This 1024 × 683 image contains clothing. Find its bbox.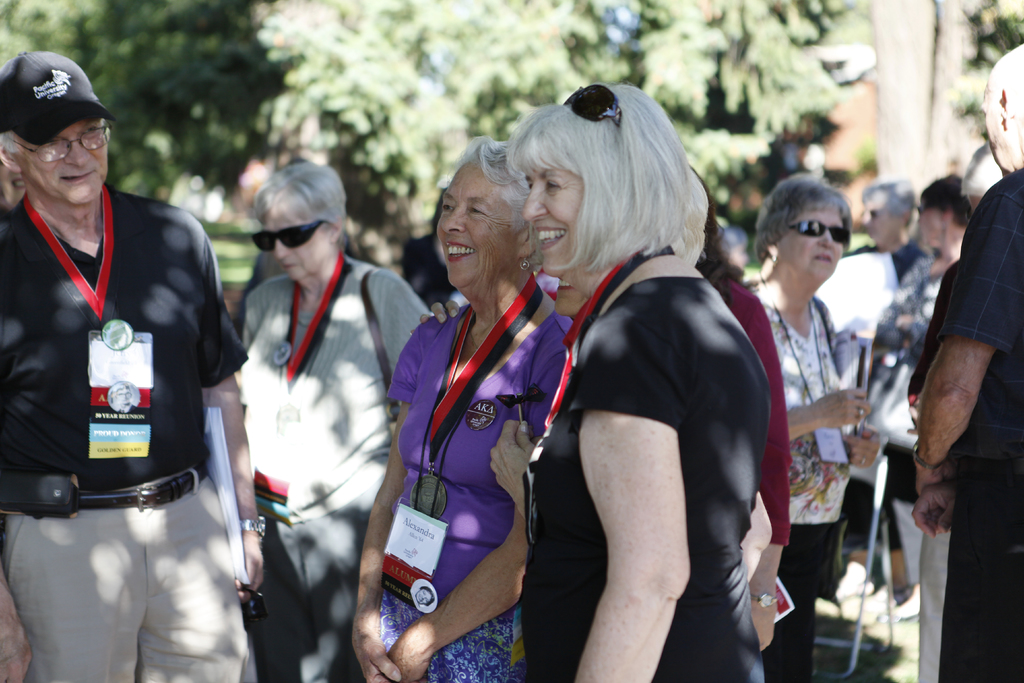
l=371, t=155, r=559, b=680.
